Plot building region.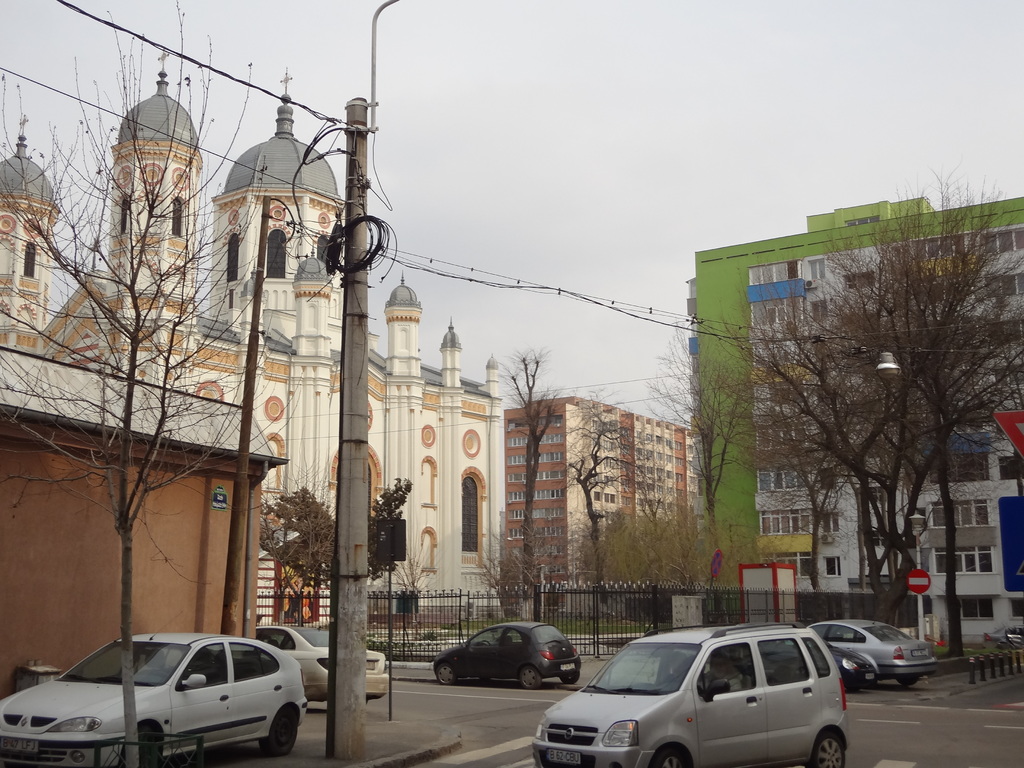
Plotted at 511:395:705:602.
